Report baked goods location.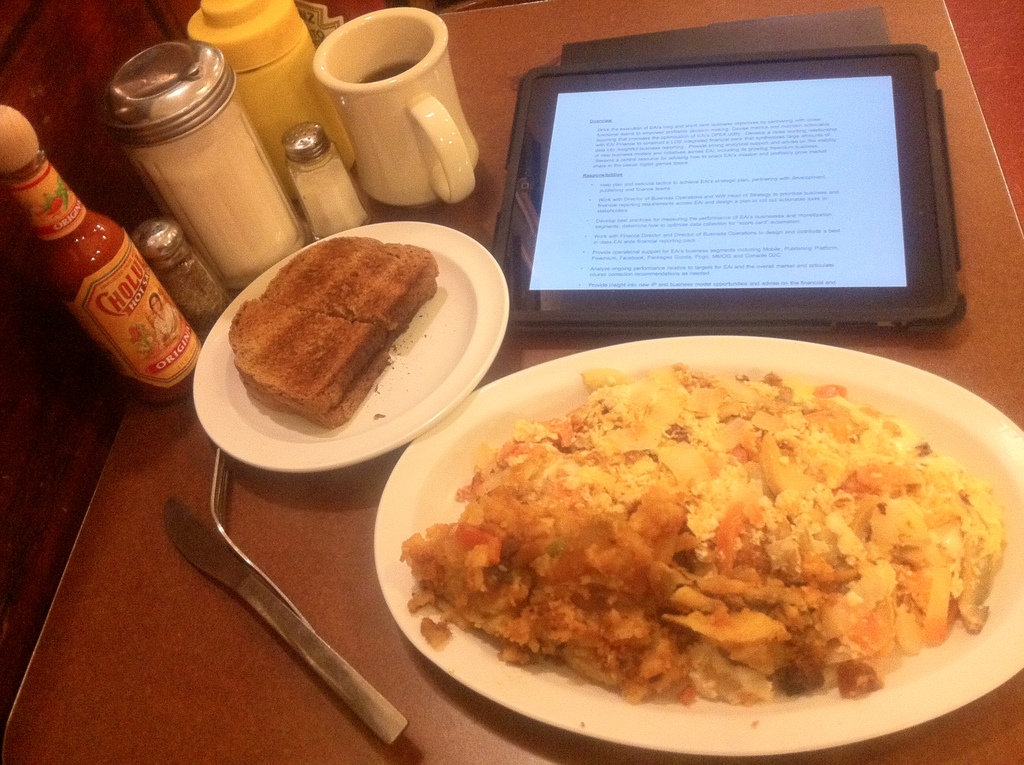
Report: box=[404, 368, 1007, 709].
